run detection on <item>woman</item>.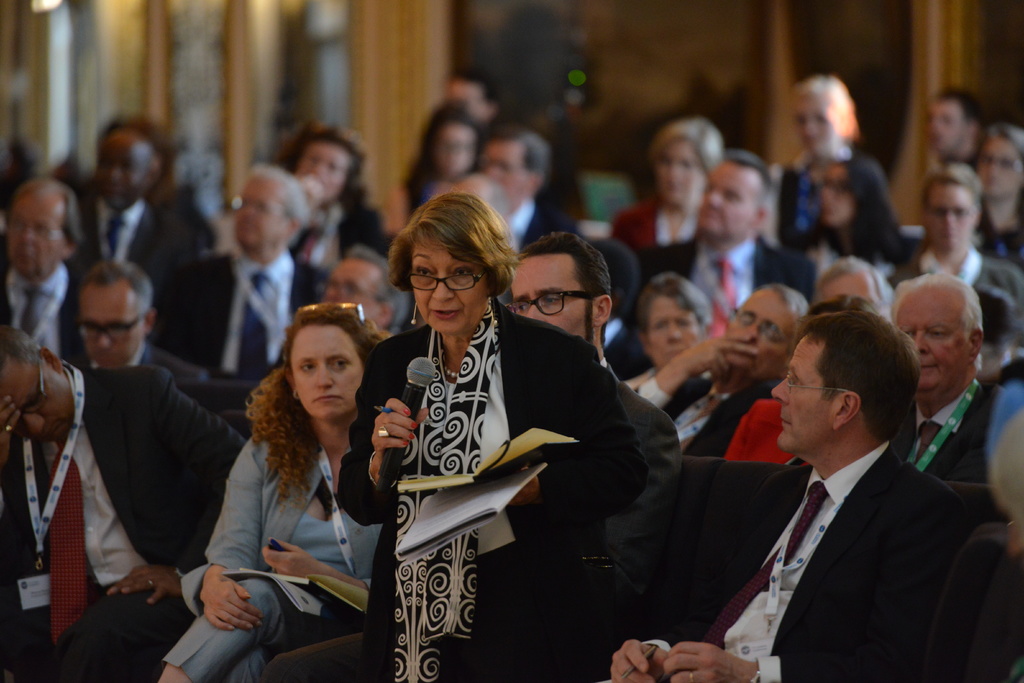
Result: detection(399, 101, 479, 234).
